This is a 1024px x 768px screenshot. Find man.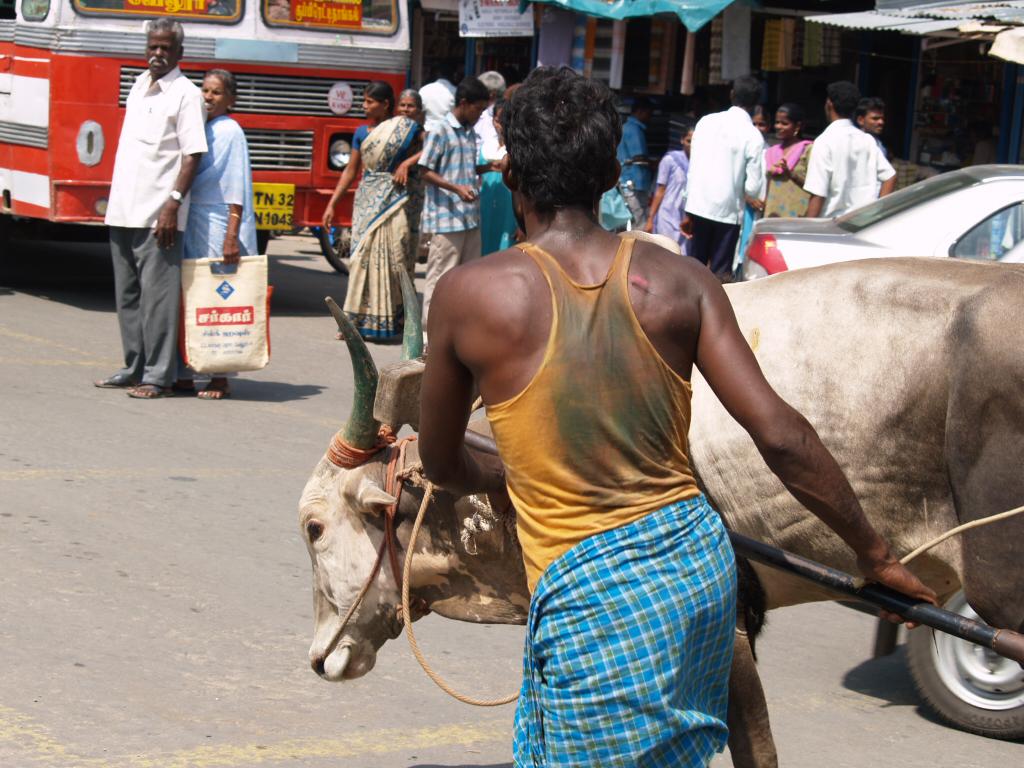
Bounding box: <region>476, 66, 509, 136</region>.
